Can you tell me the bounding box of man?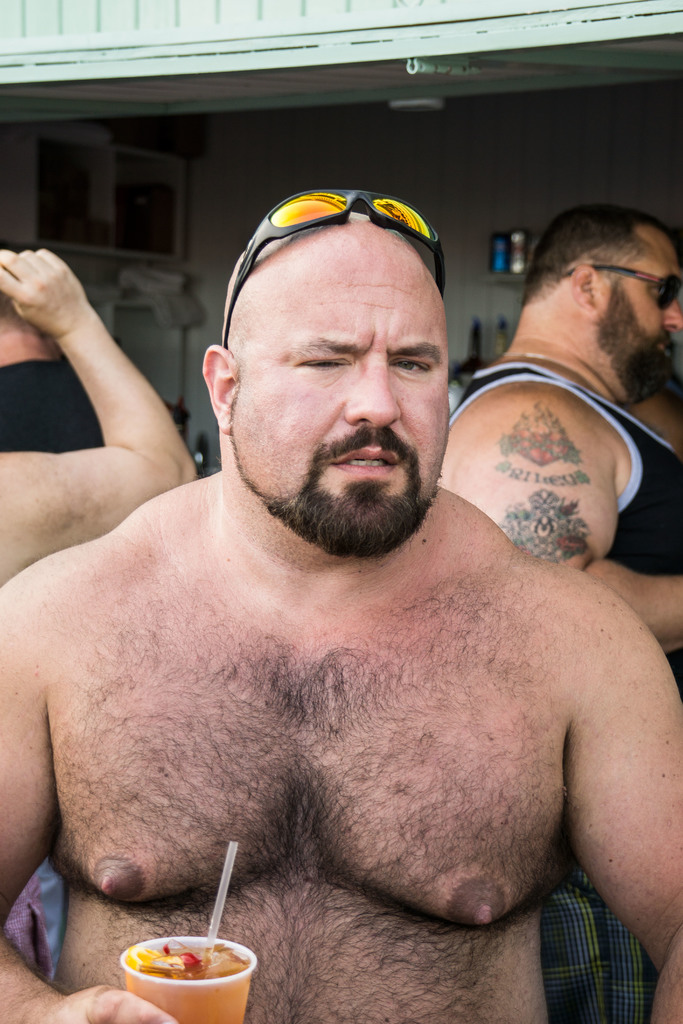
(x1=448, y1=202, x2=682, y2=669).
